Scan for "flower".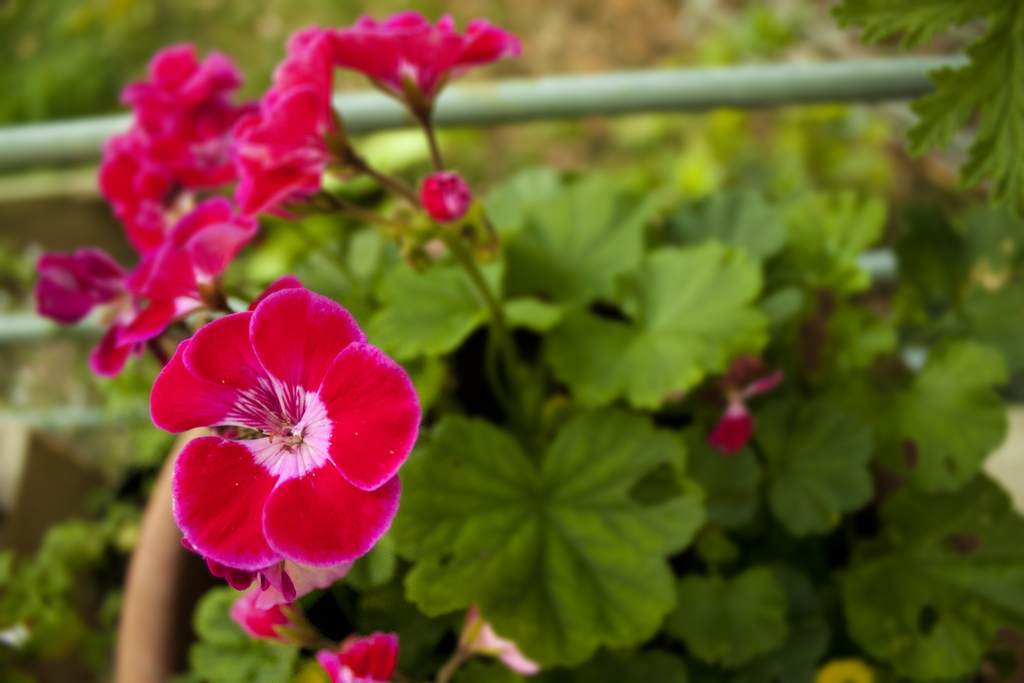
Scan result: <region>85, 132, 174, 241</region>.
